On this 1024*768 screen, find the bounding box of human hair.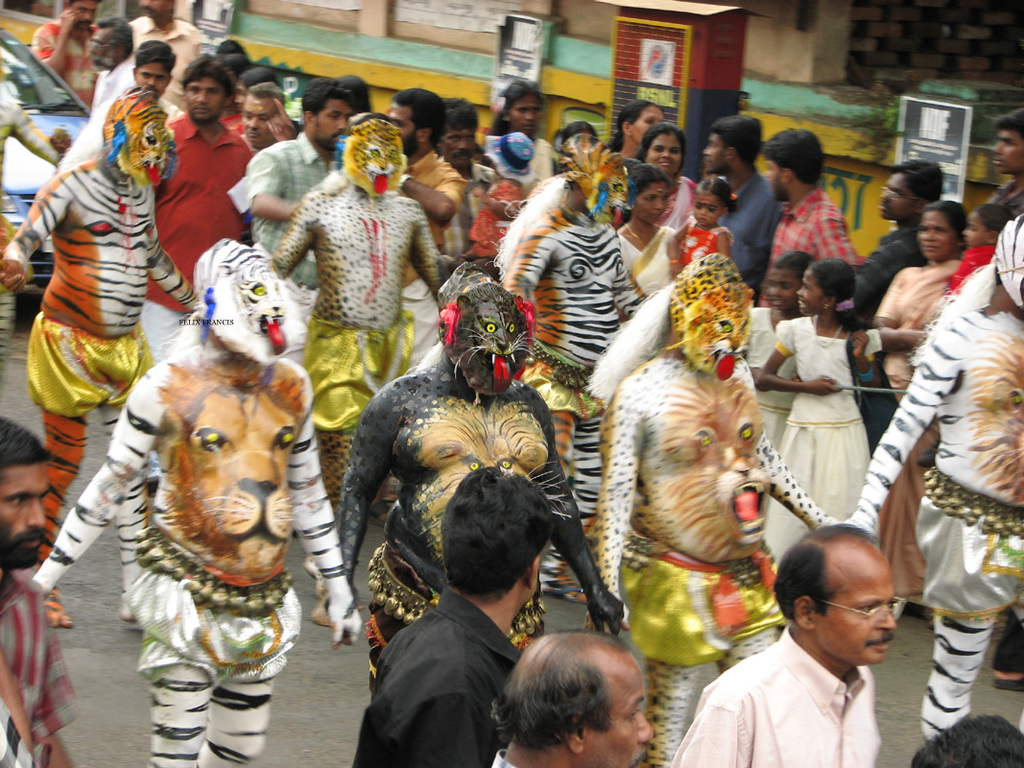
Bounding box: x1=773 y1=247 x2=805 y2=271.
